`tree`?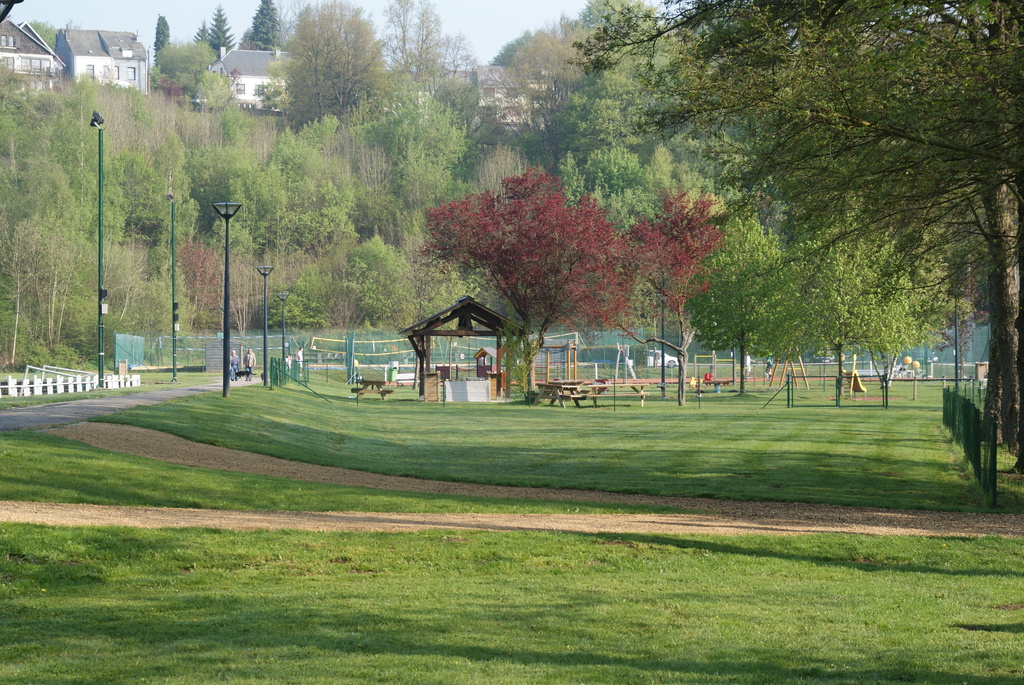
17/207/108/363
